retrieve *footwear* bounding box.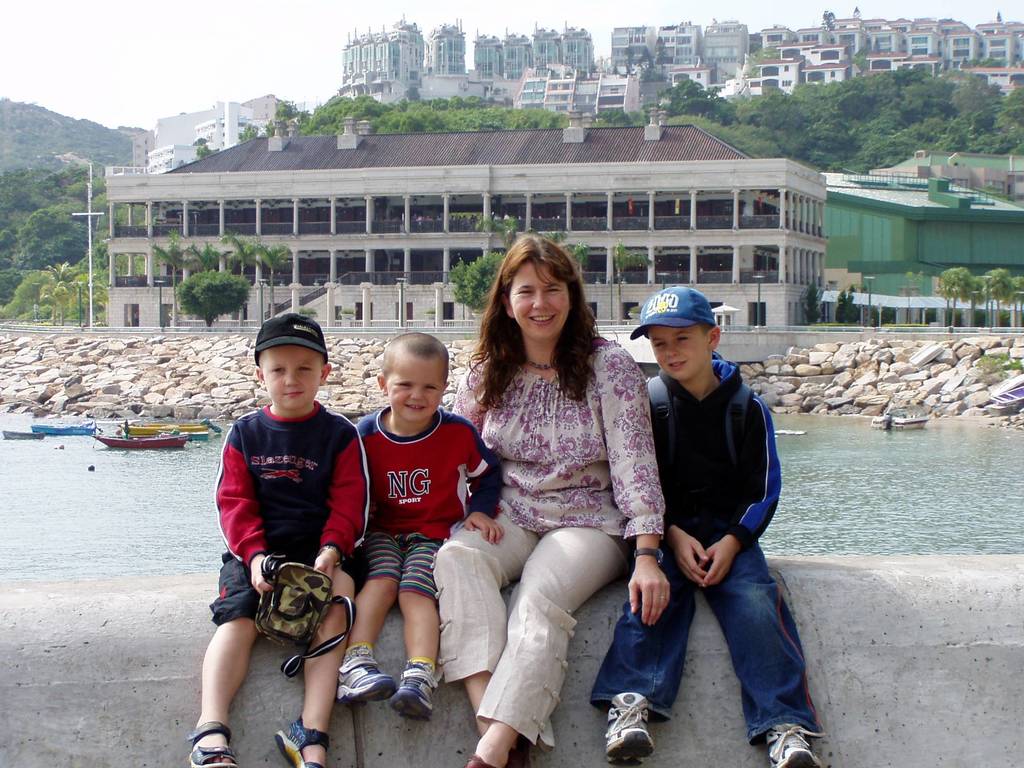
Bounding box: x1=765 y1=723 x2=822 y2=767.
